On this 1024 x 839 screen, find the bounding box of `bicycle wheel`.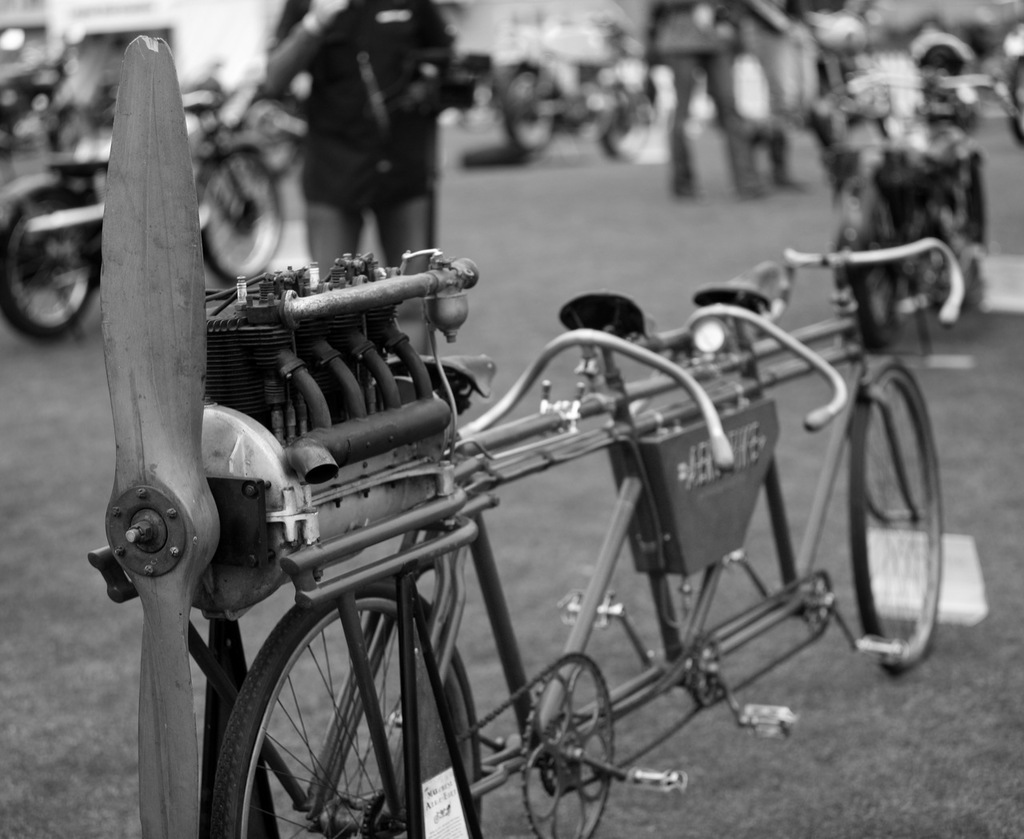
Bounding box: 820,349,946,673.
